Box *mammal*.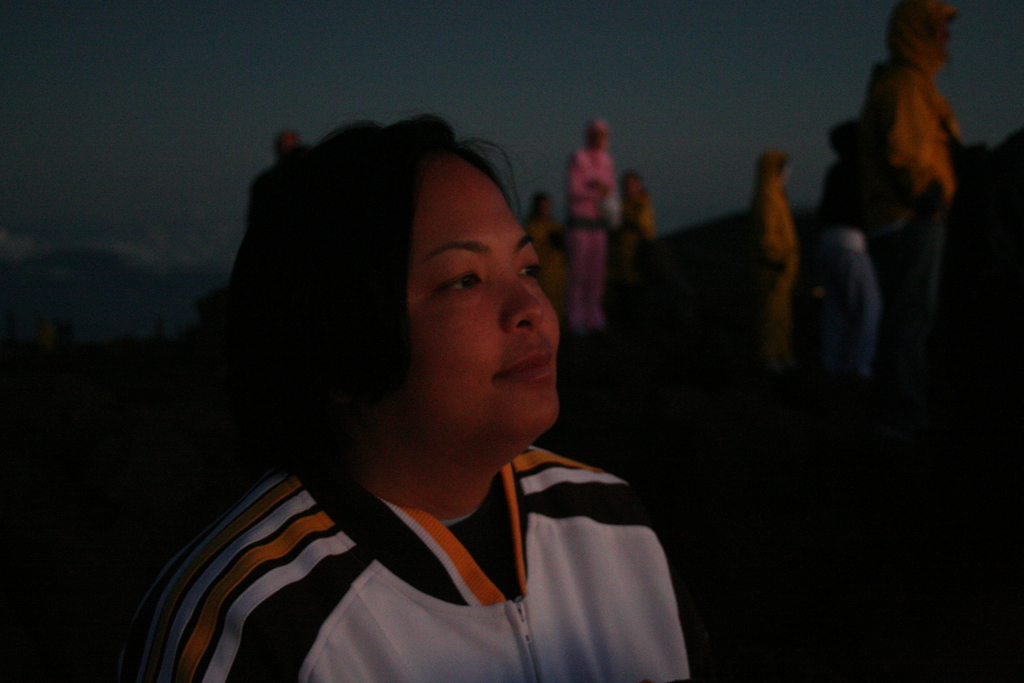
bbox(860, 0, 955, 359).
